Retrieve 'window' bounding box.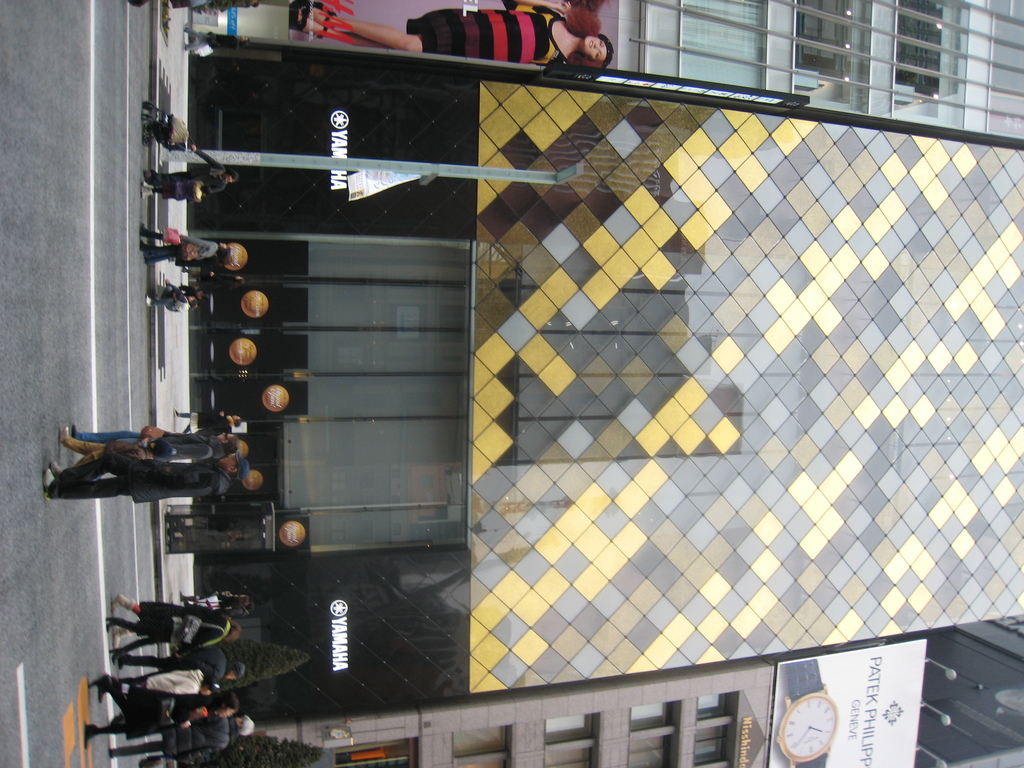
Bounding box: pyautogui.locateOnScreen(444, 724, 514, 767).
